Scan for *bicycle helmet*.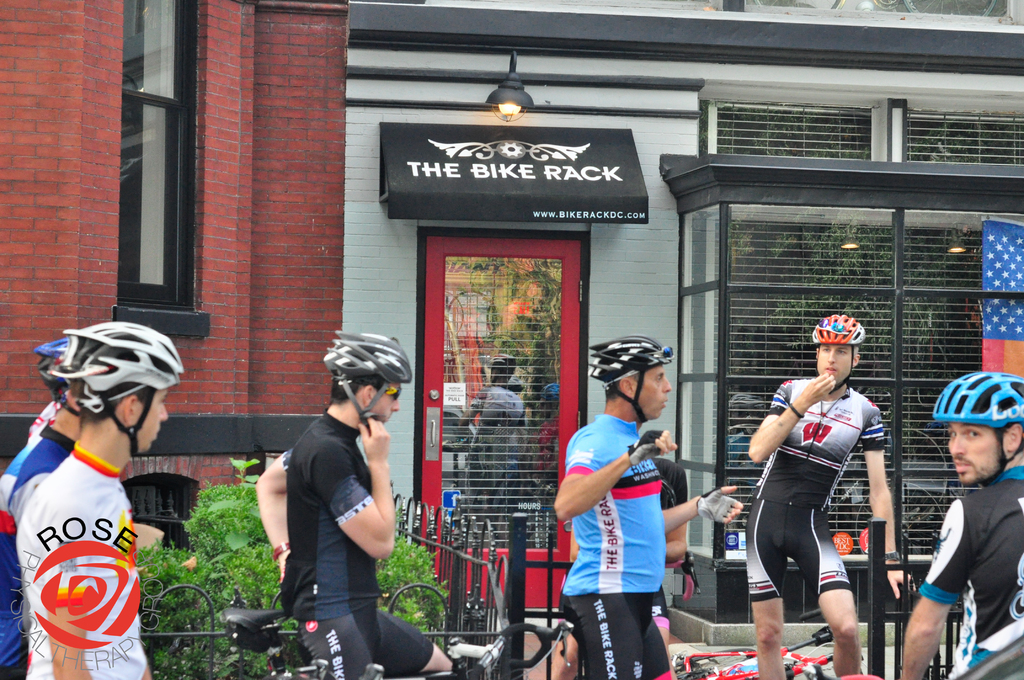
Scan result: bbox=(30, 334, 67, 398).
